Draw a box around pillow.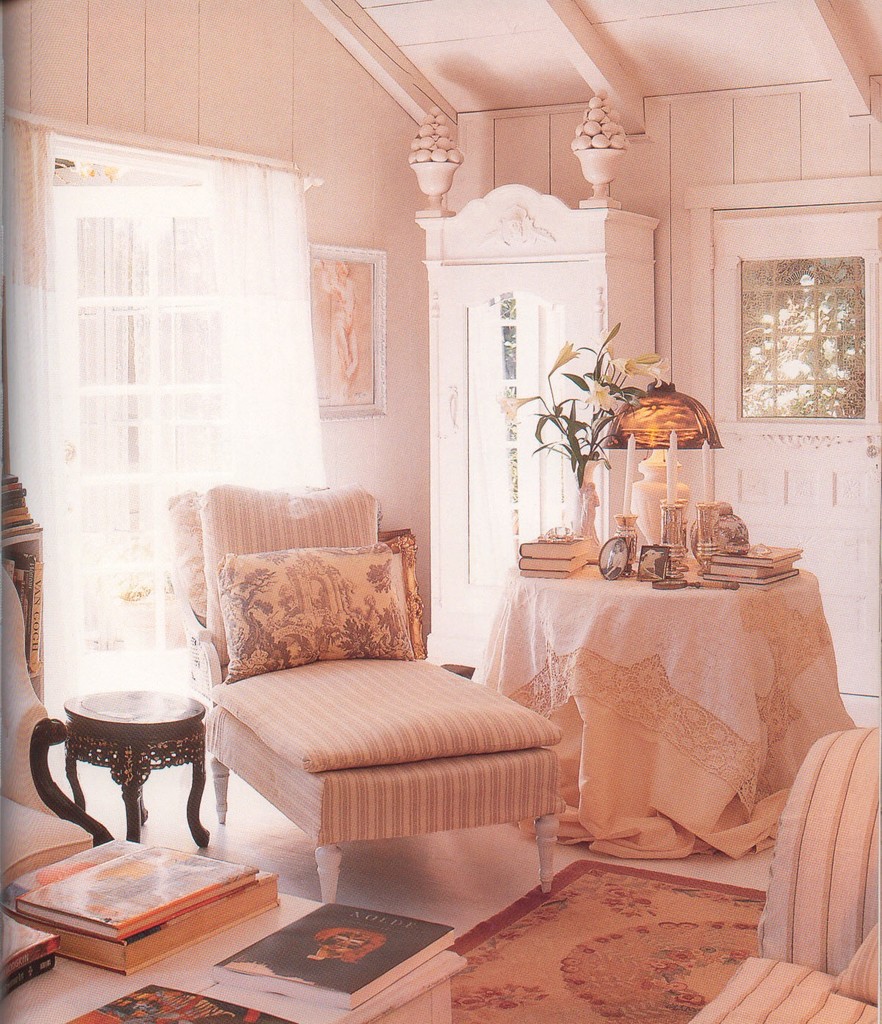
box(198, 481, 393, 673).
